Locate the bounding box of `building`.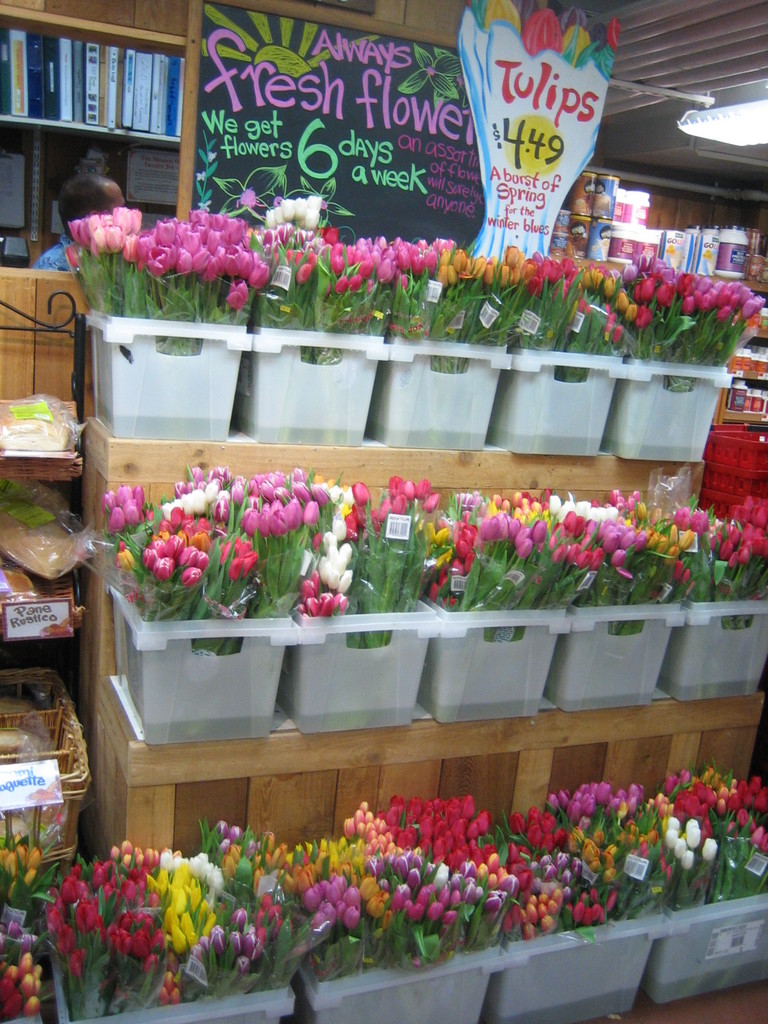
Bounding box: (left=0, top=0, right=767, bottom=1023).
